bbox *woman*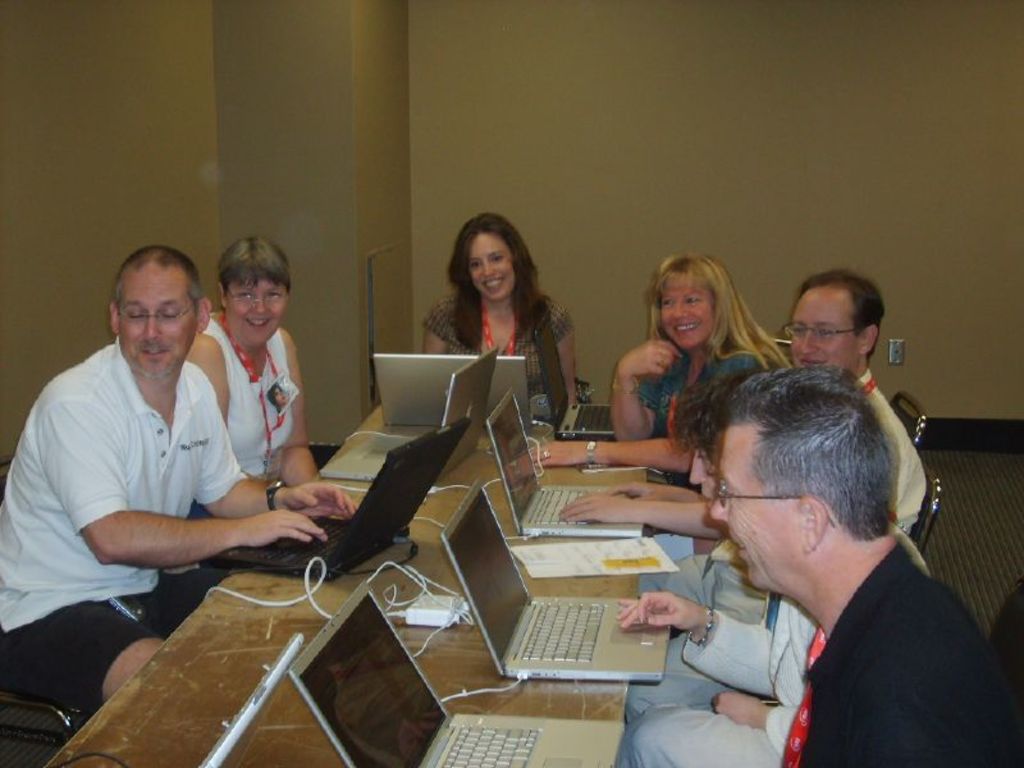
x1=178, y1=237, x2=321, y2=495
